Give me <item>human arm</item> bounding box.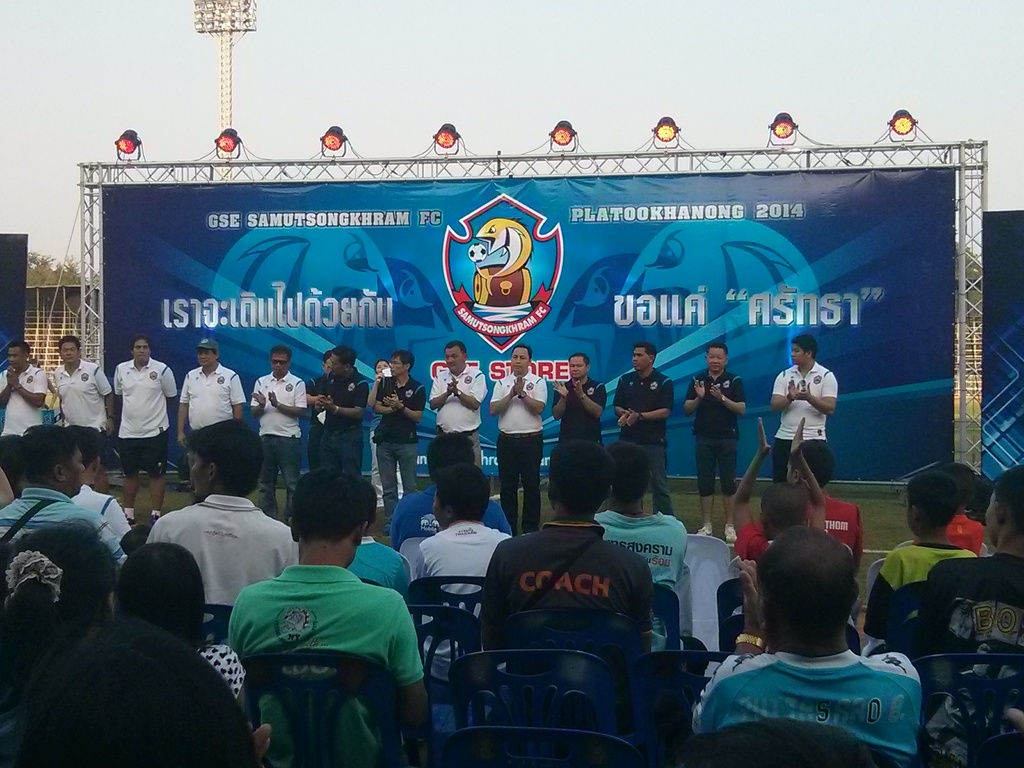
pyautogui.locateOnScreen(276, 384, 310, 414).
